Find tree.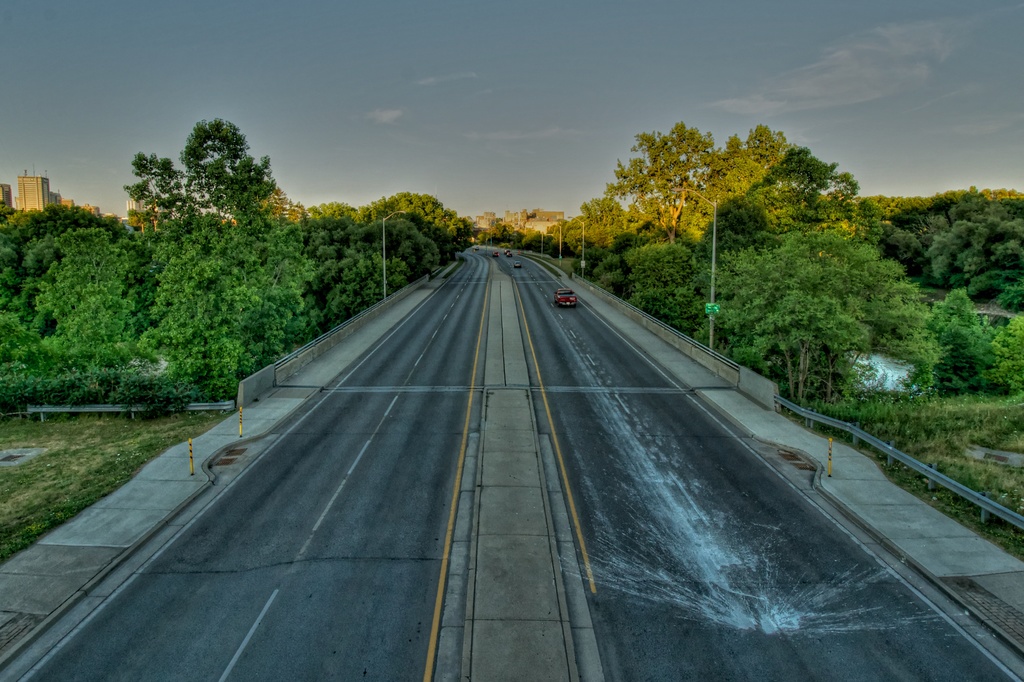
(left=0, top=206, right=101, bottom=335).
